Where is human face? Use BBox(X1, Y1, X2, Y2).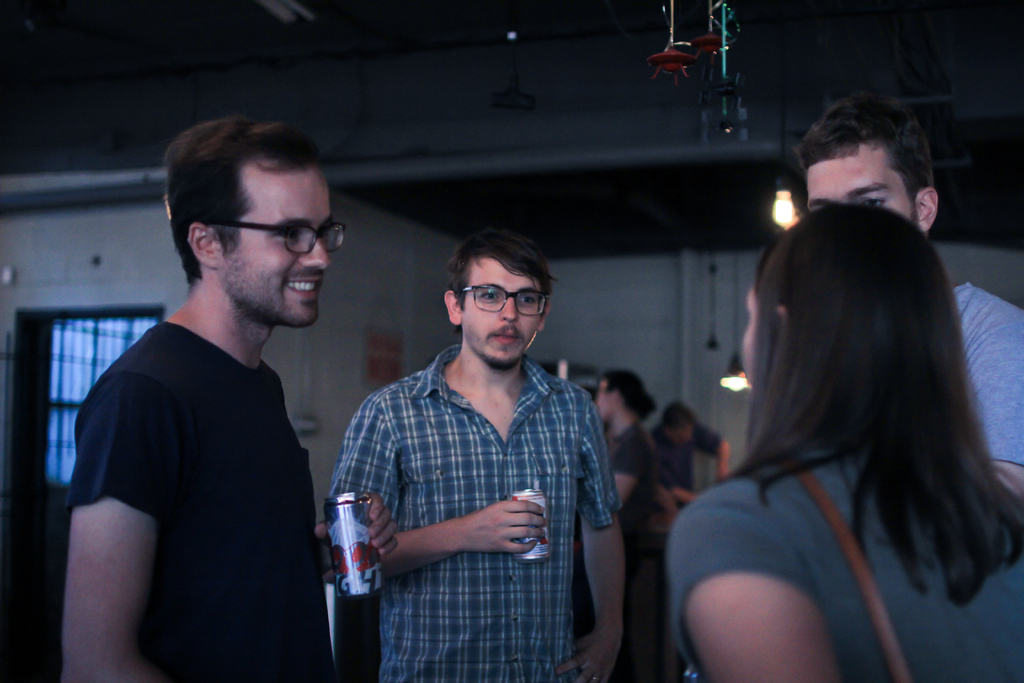
BBox(459, 258, 547, 369).
